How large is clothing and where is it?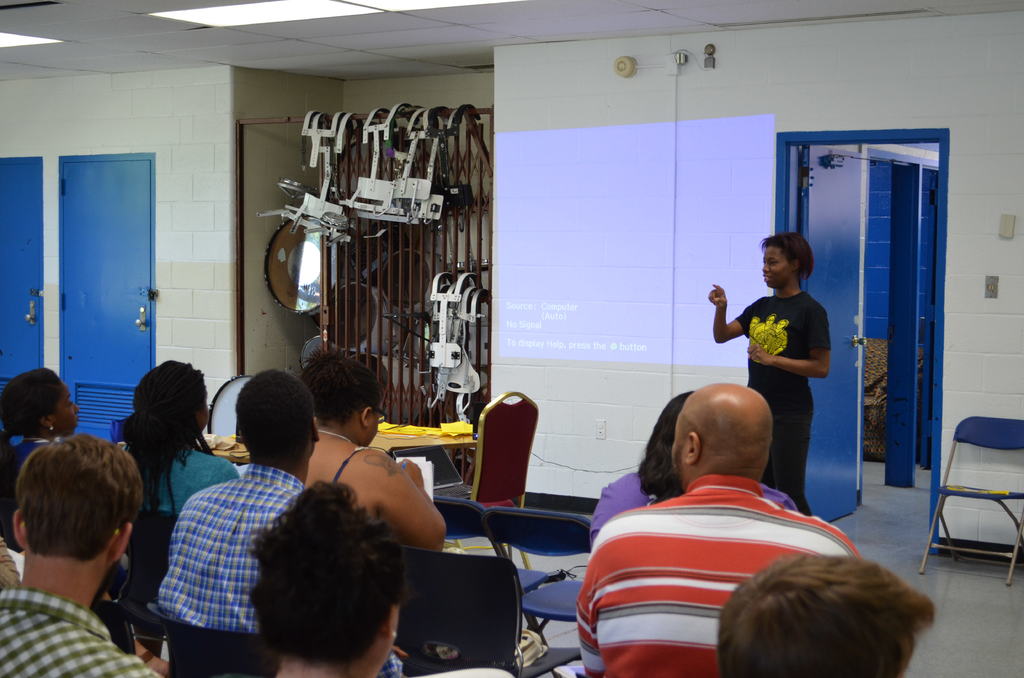
Bounding box: (156, 464, 403, 677).
